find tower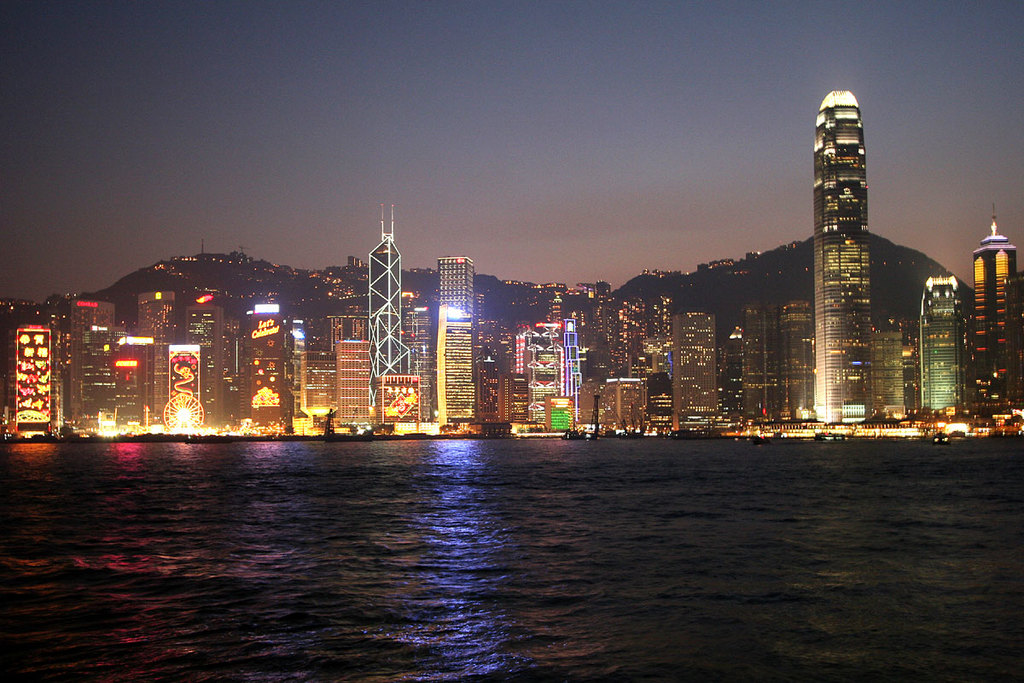
(left=672, top=317, right=732, bottom=423)
